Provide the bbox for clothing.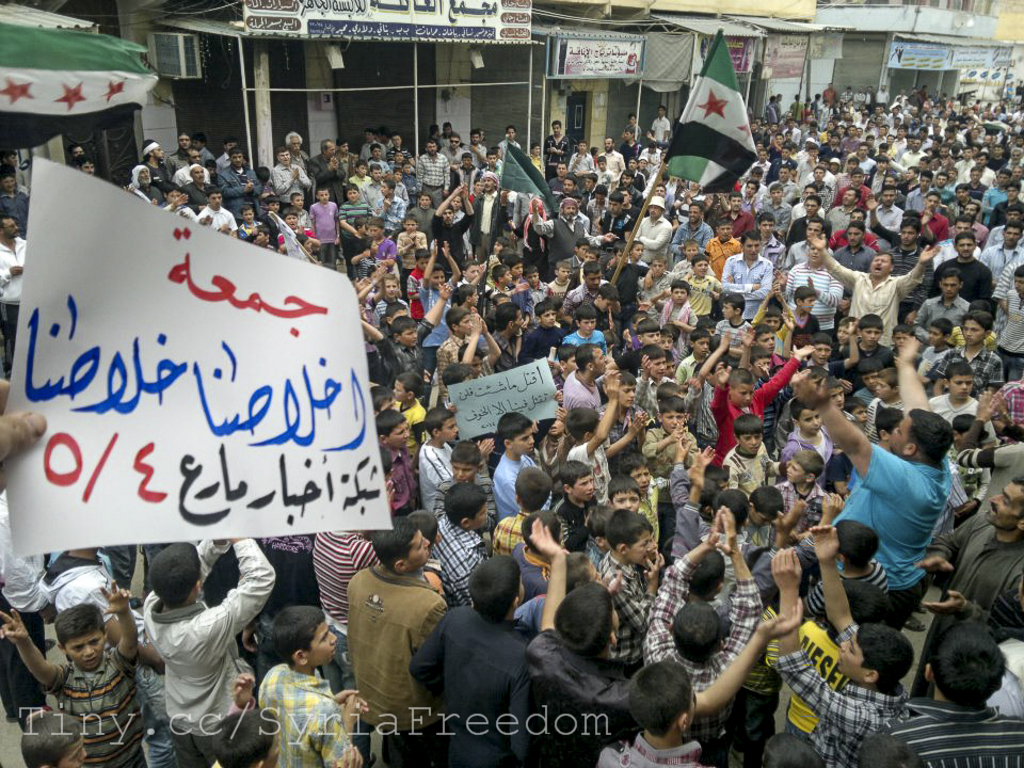
box(257, 662, 354, 767).
